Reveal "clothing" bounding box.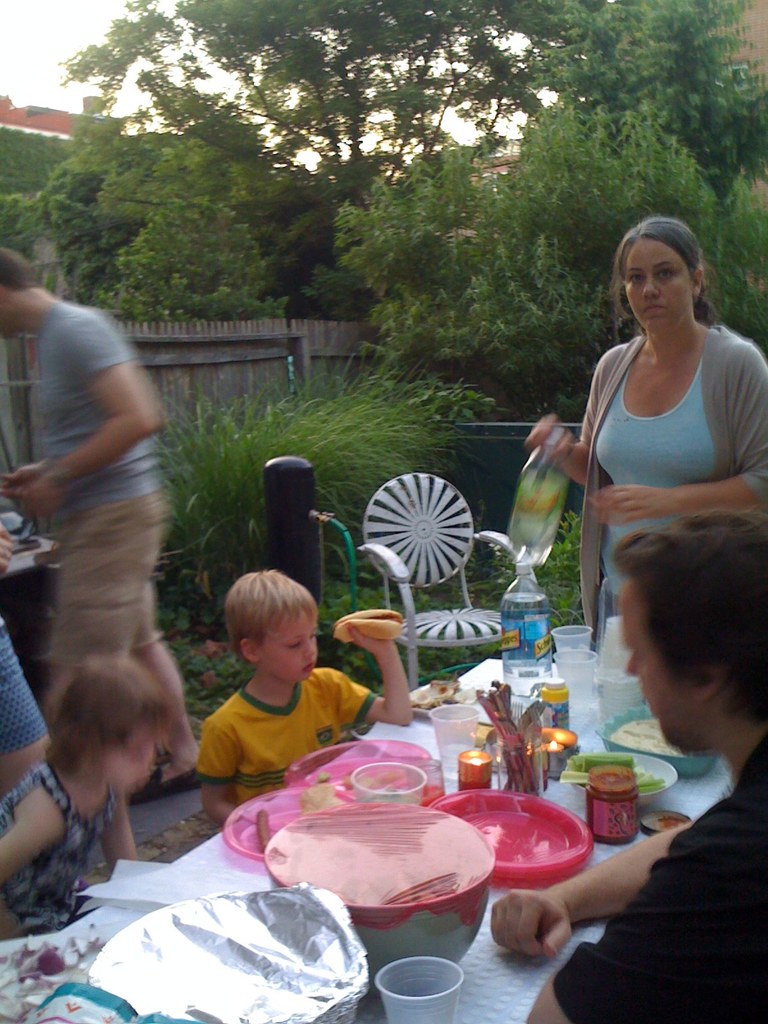
Revealed: x1=186 y1=664 x2=381 y2=803.
